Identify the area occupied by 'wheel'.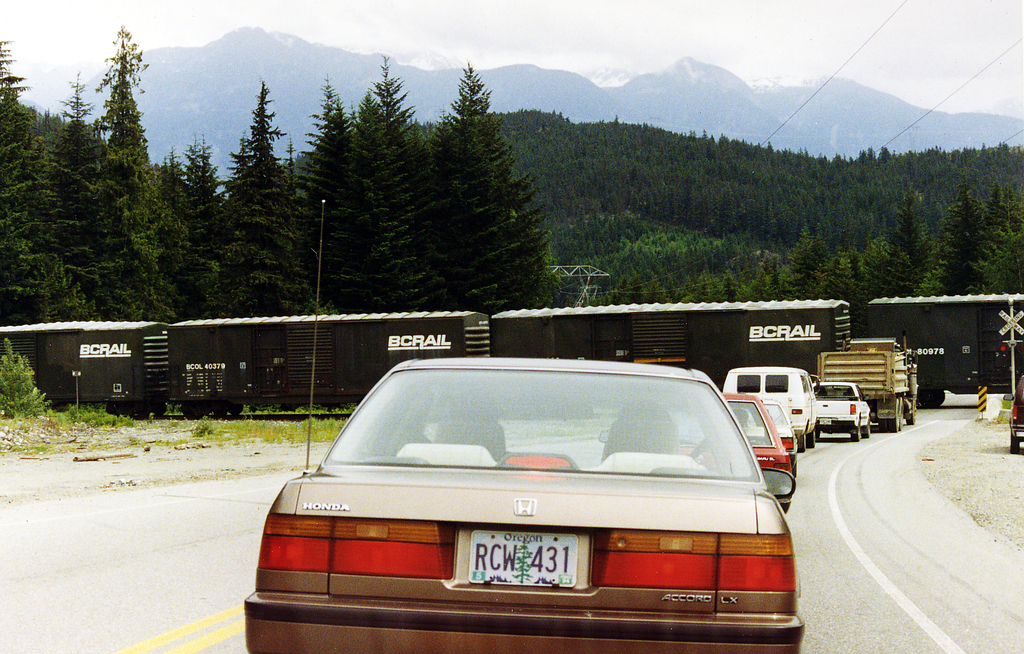
Area: left=850, top=422, right=860, bottom=442.
